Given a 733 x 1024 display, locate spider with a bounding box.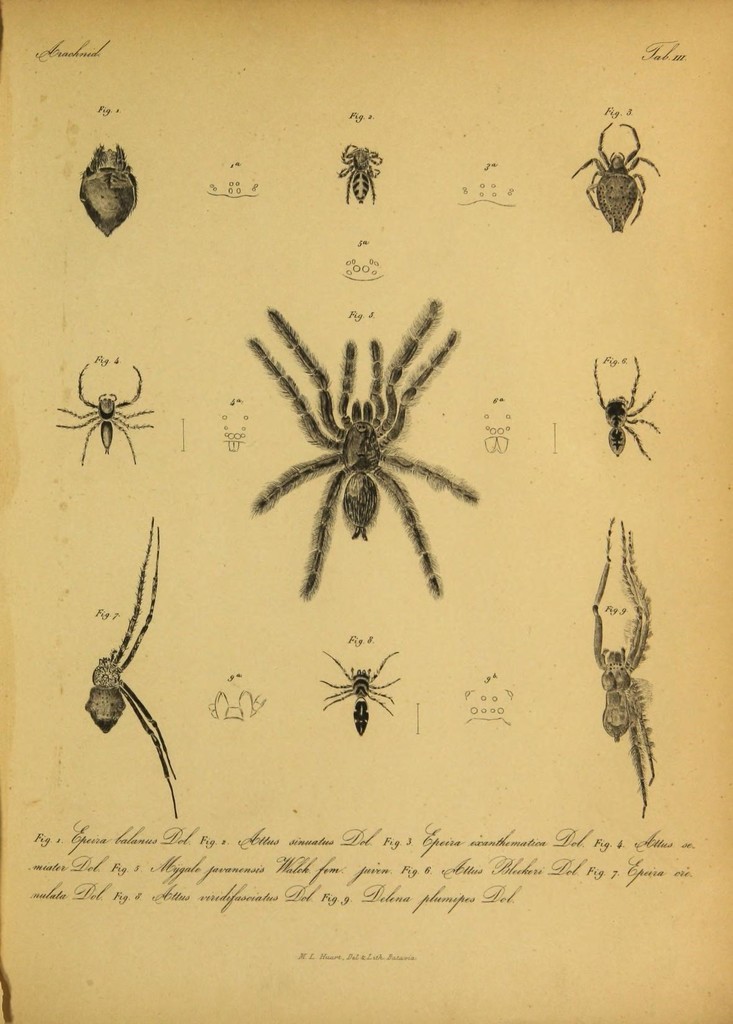
Located: [76, 142, 140, 239].
